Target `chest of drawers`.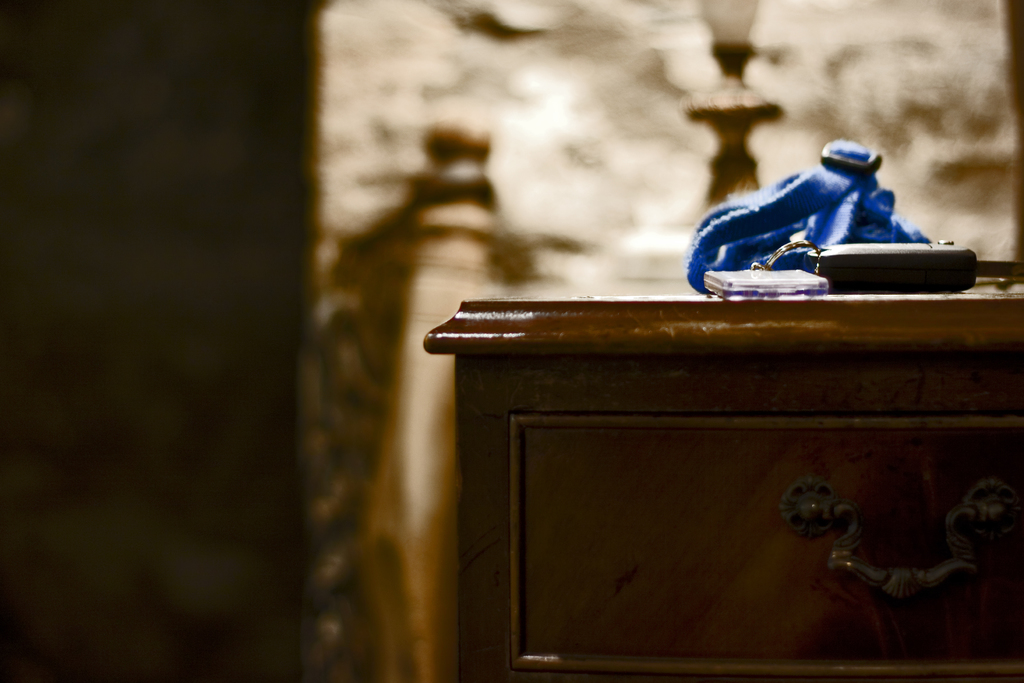
Target region: region(422, 292, 1023, 682).
